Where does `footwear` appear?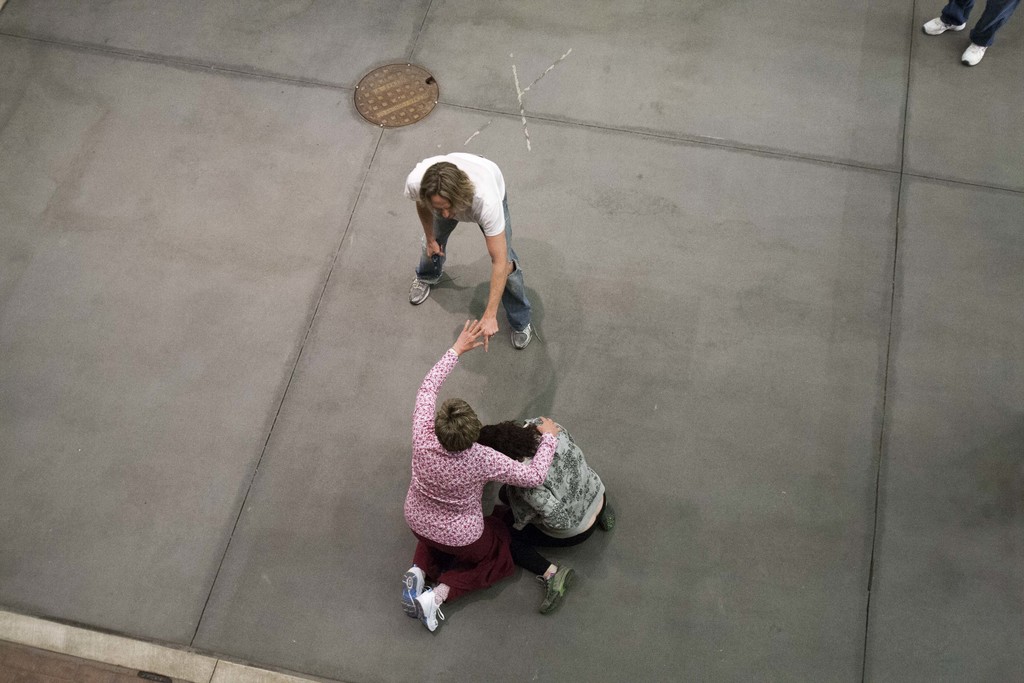
Appears at [left=404, top=273, right=437, bottom=309].
